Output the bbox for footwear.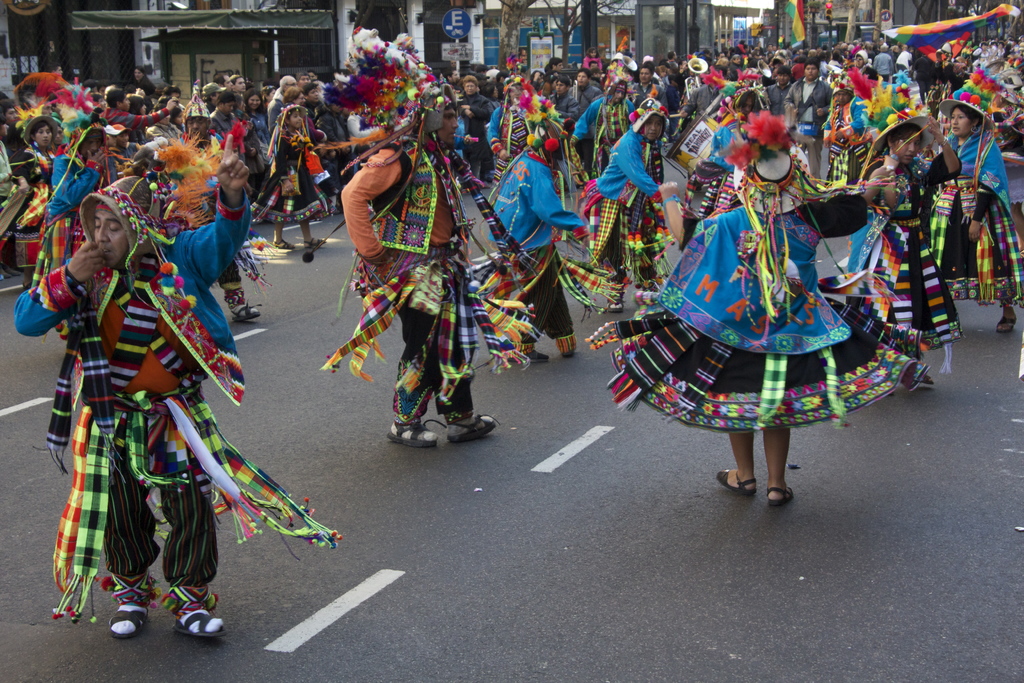
locate(230, 299, 267, 323).
